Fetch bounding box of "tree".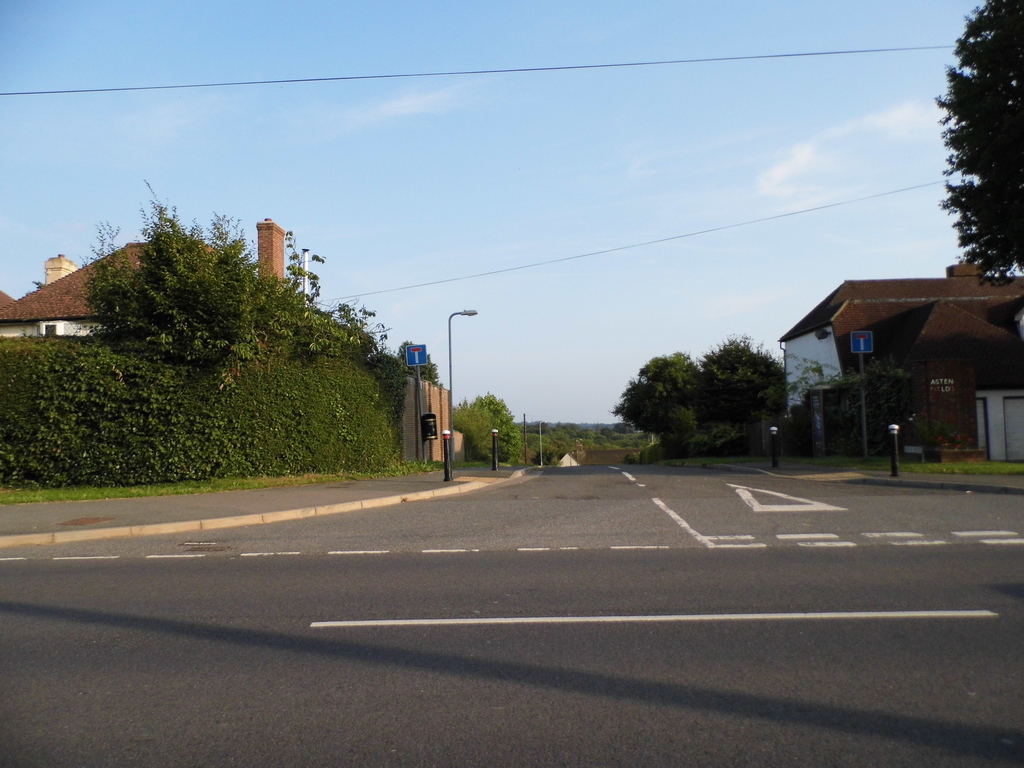
Bbox: Rect(101, 196, 380, 353).
